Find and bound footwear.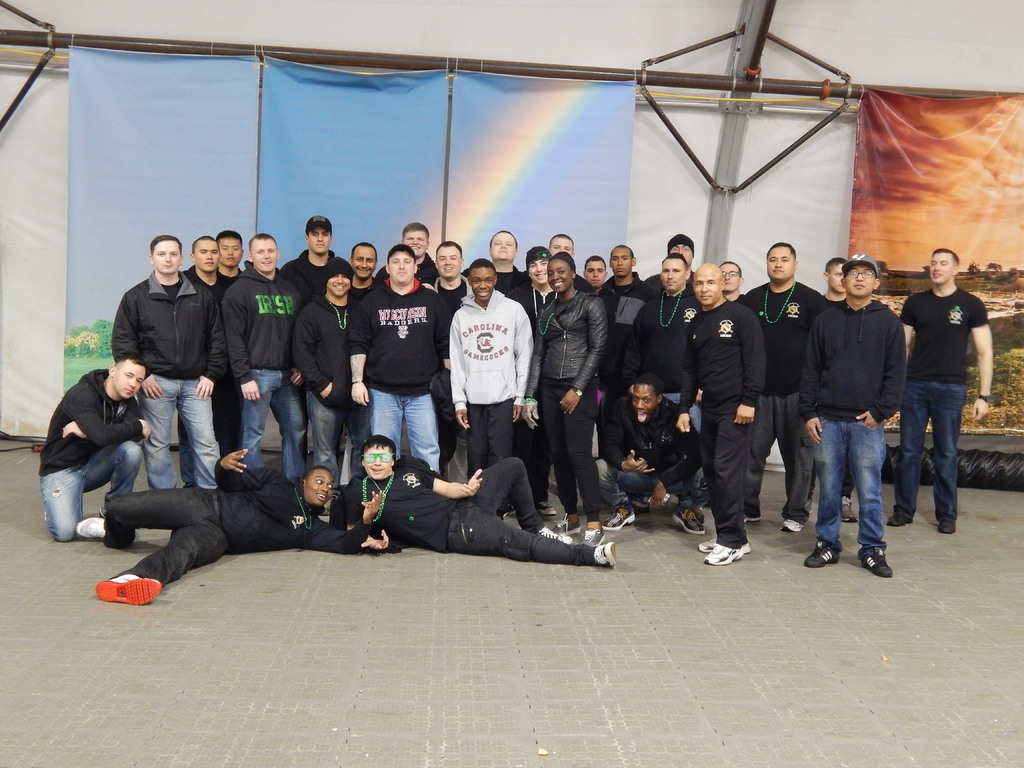
Bound: (left=841, top=498, right=867, bottom=523).
